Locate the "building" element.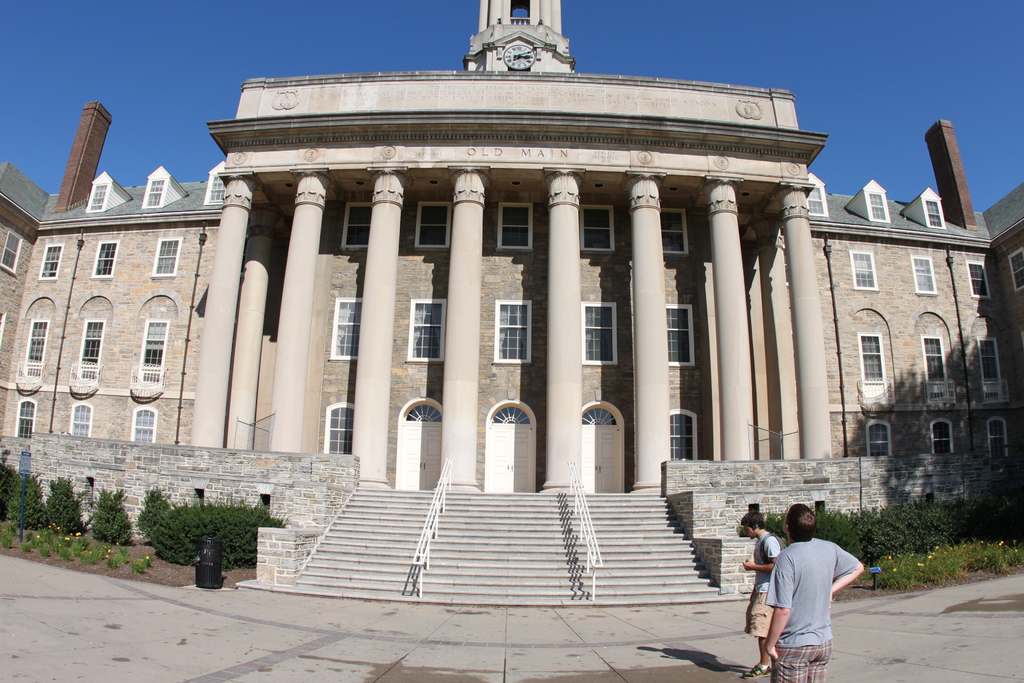
Element bbox: detection(0, 2, 1023, 606).
